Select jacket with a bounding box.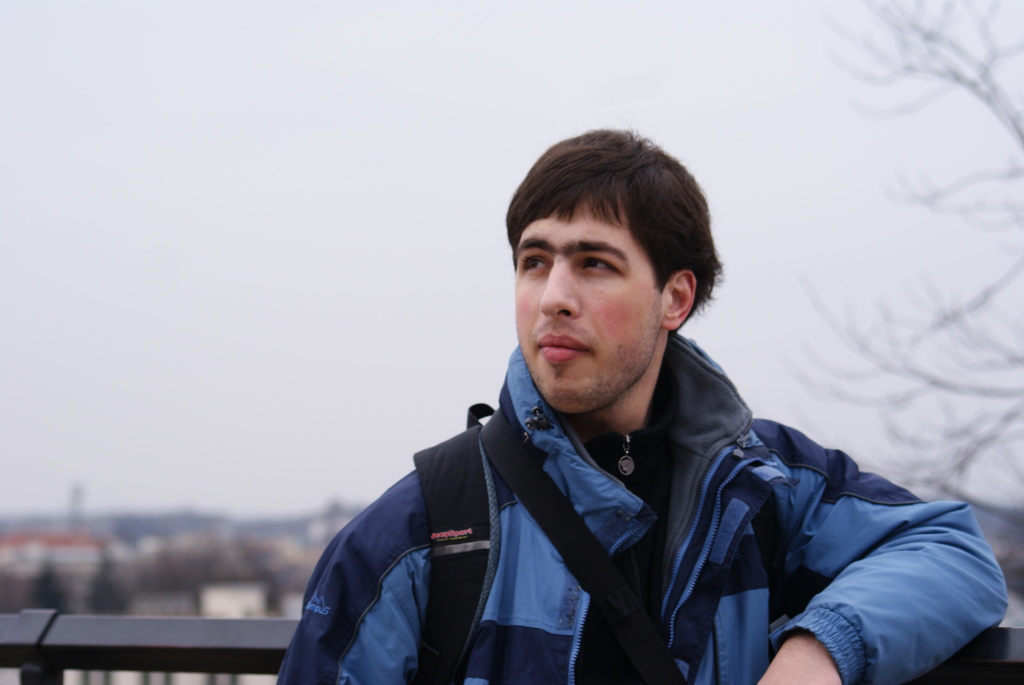
[303, 326, 901, 684].
